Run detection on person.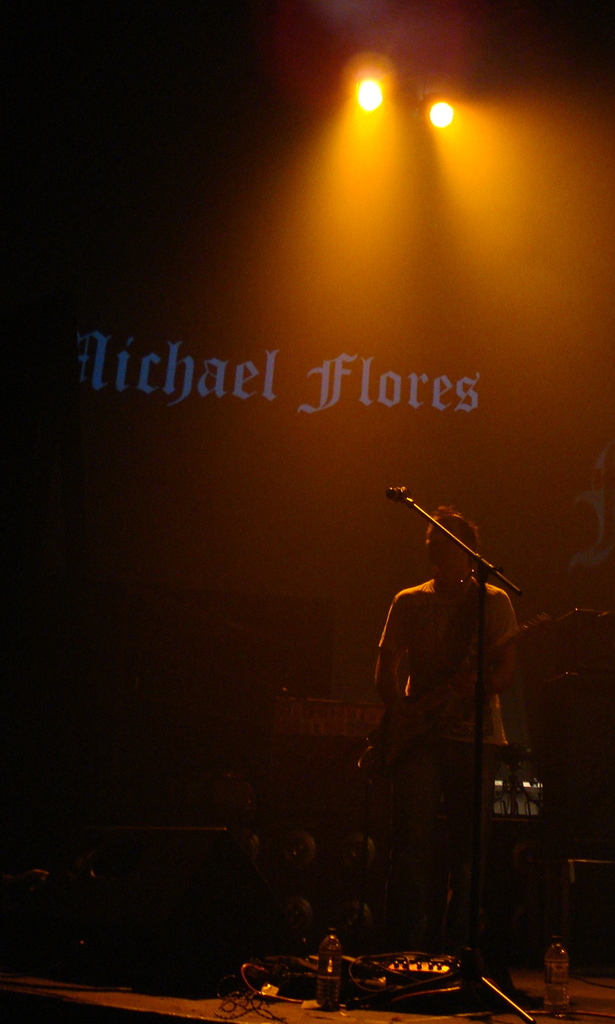
Result: BBox(378, 460, 532, 971).
